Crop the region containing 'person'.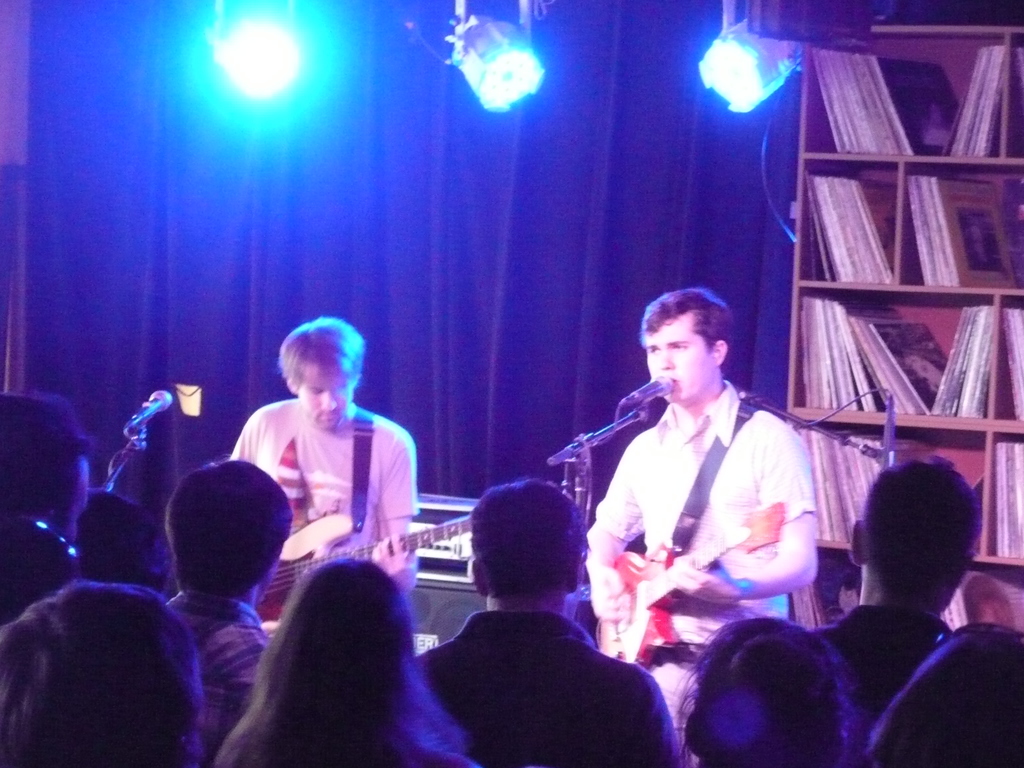
Crop region: locate(228, 315, 419, 593).
